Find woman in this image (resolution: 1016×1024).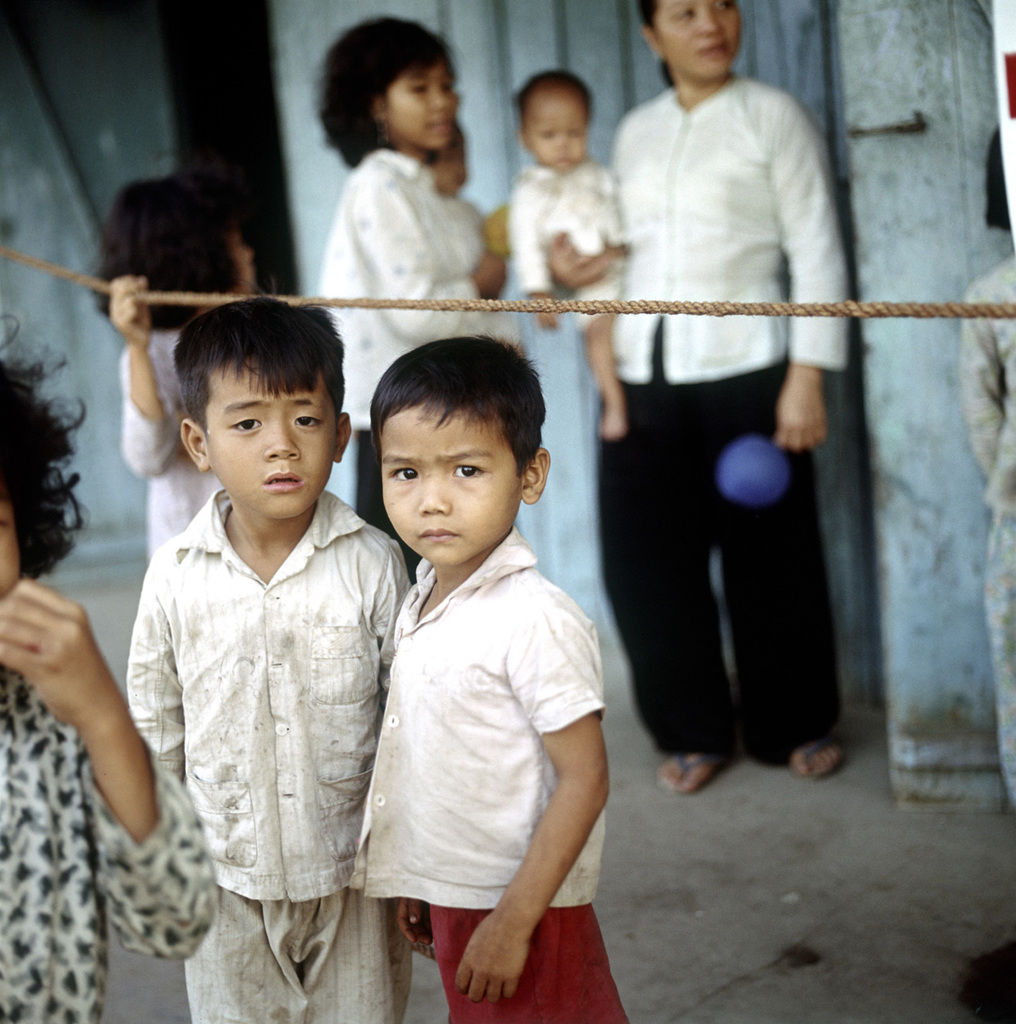
[x1=311, y1=12, x2=513, y2=589].
